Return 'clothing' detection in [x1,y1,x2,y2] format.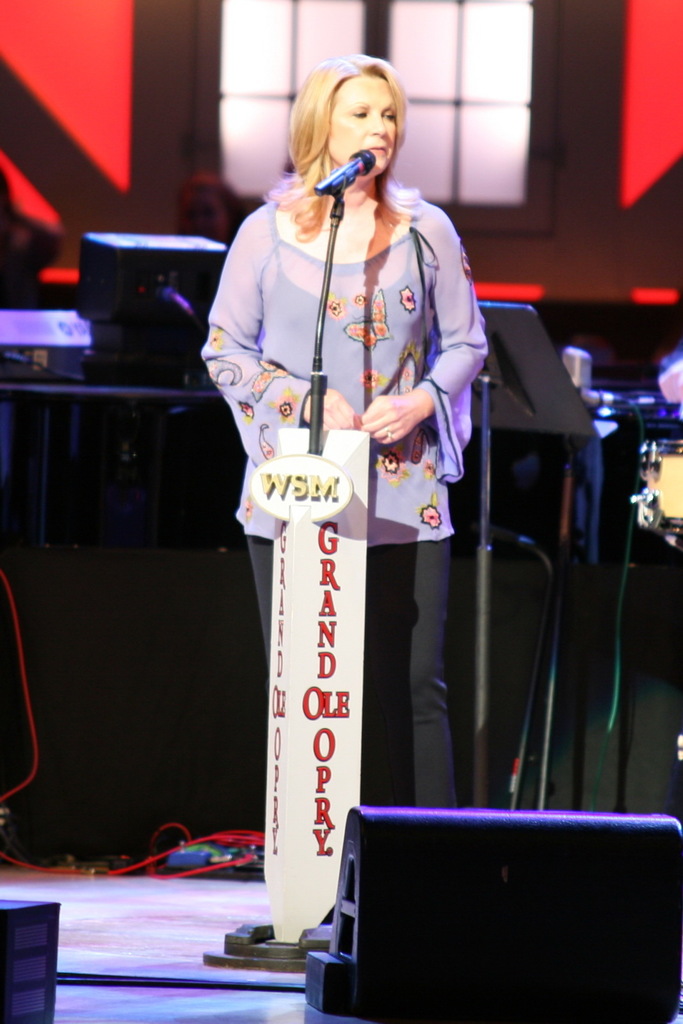
[219,124,468,844].
